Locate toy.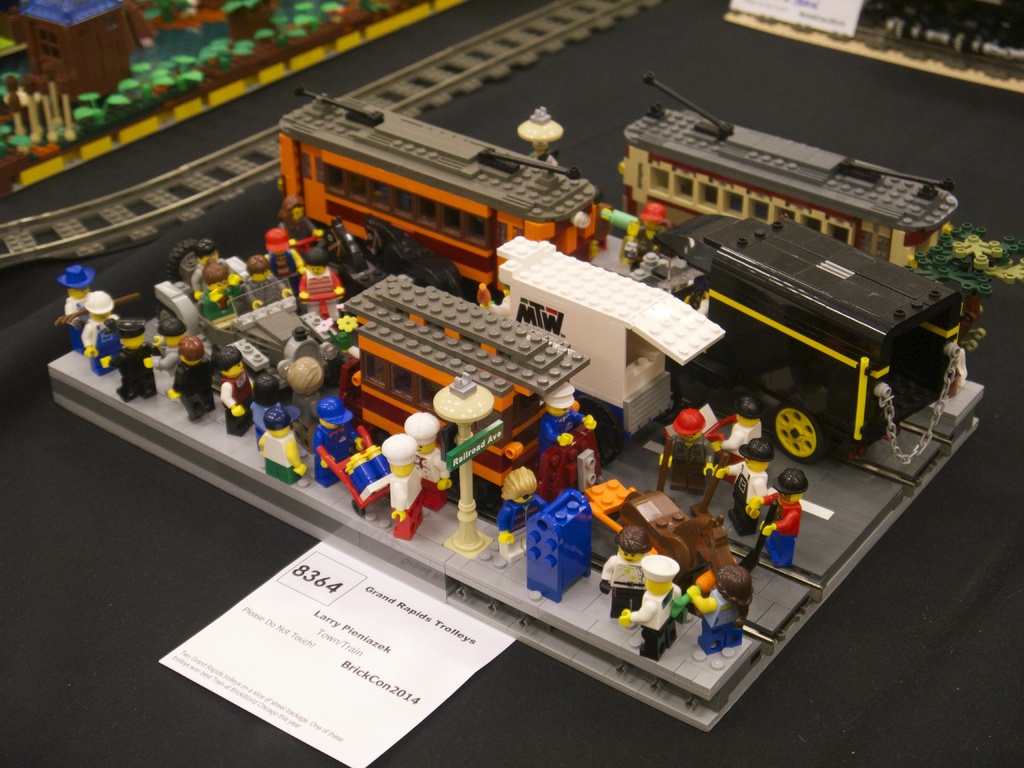
Bounding box: l=186, t=234, r=230, b=308.
